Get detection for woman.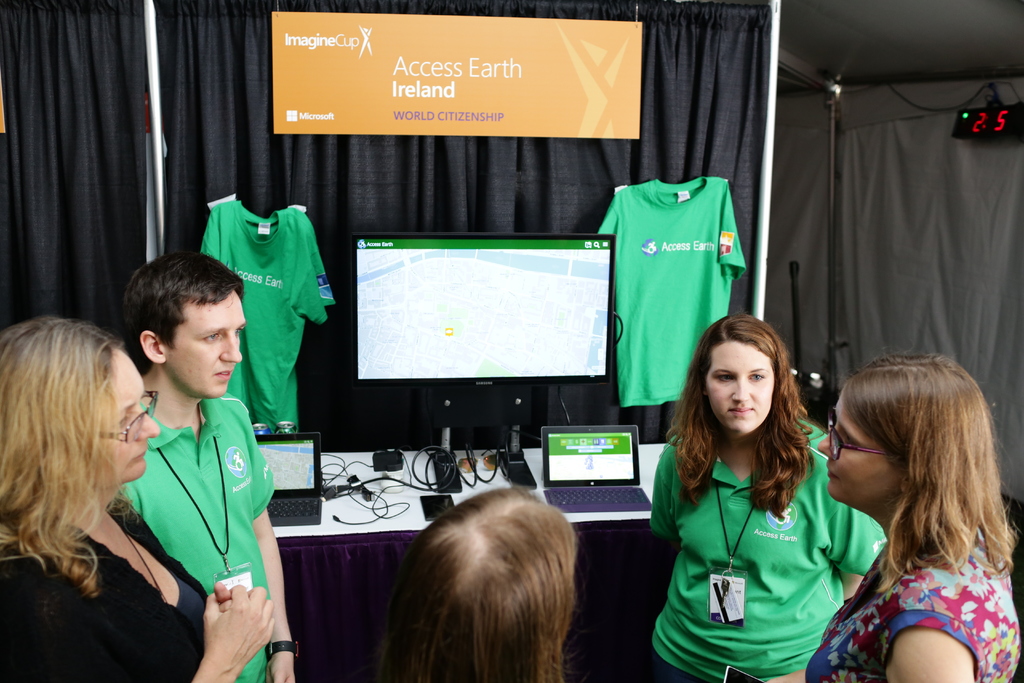
Detection: box(804, 349, 1023, 682).
